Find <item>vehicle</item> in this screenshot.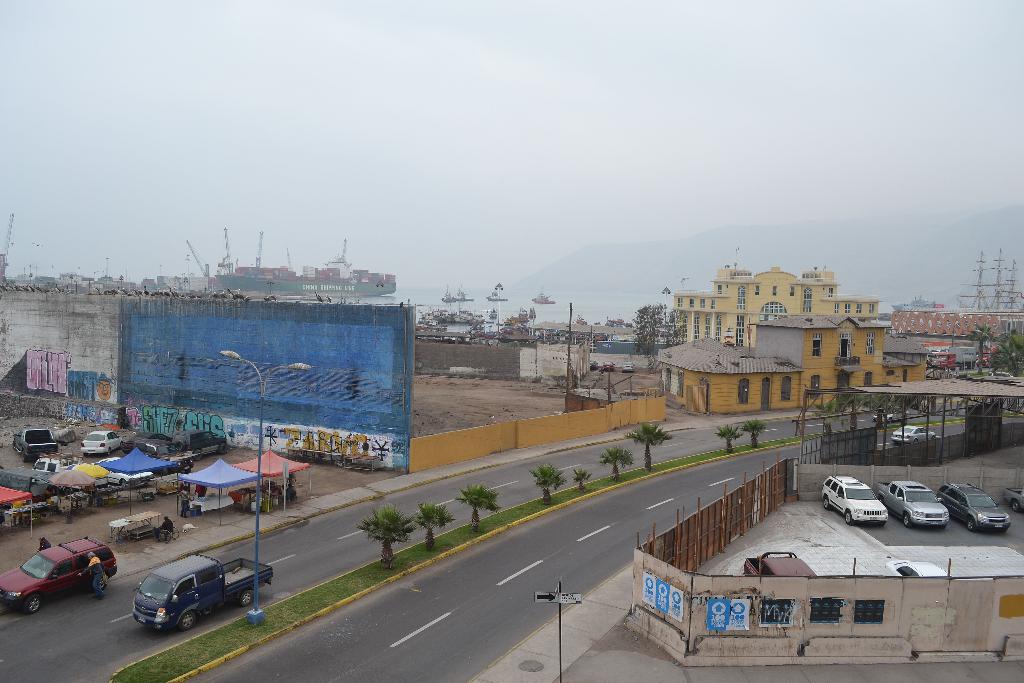
The bounding box for <item>vehicle</item> is <box>817,477,888,527</box>.
